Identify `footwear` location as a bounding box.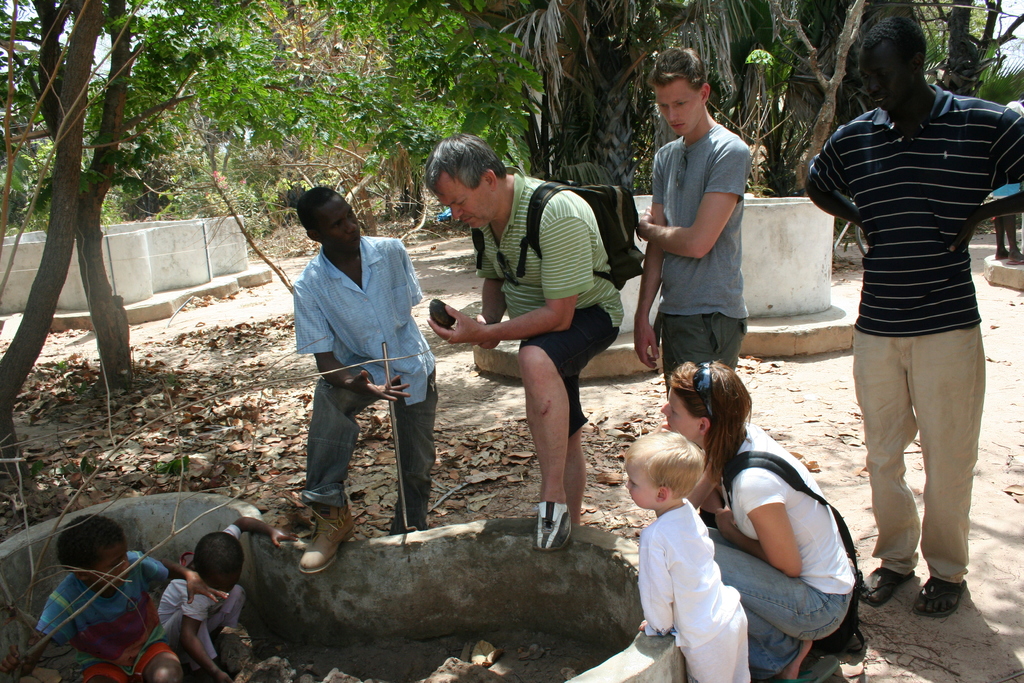
<region>993, 246, 1011, 263</region>.
